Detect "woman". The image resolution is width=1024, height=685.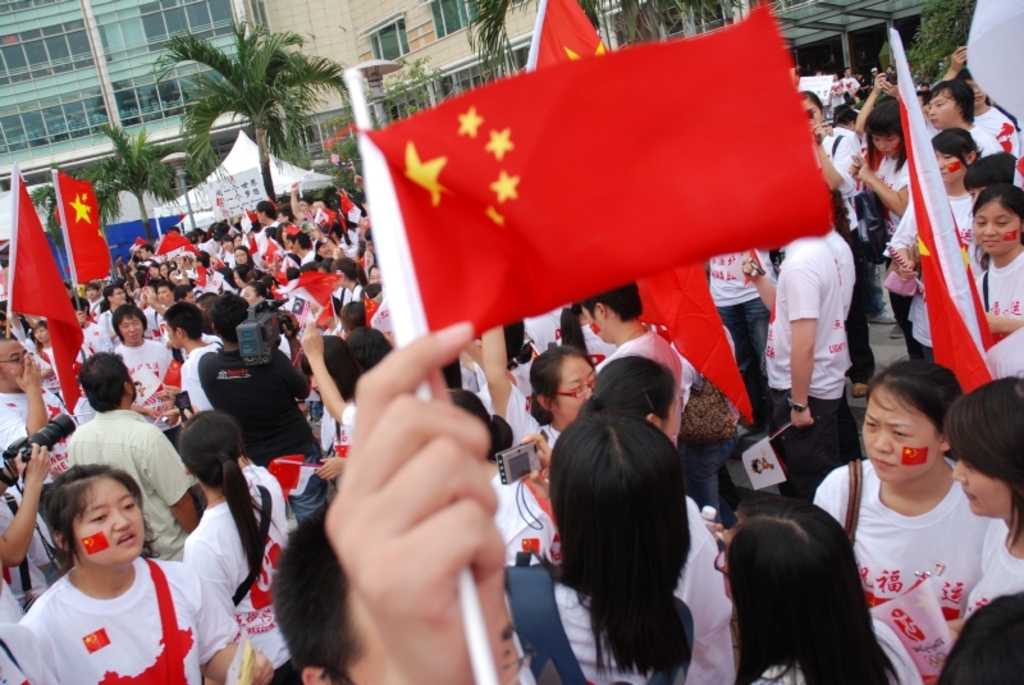
[874, 128, 987, 364].
